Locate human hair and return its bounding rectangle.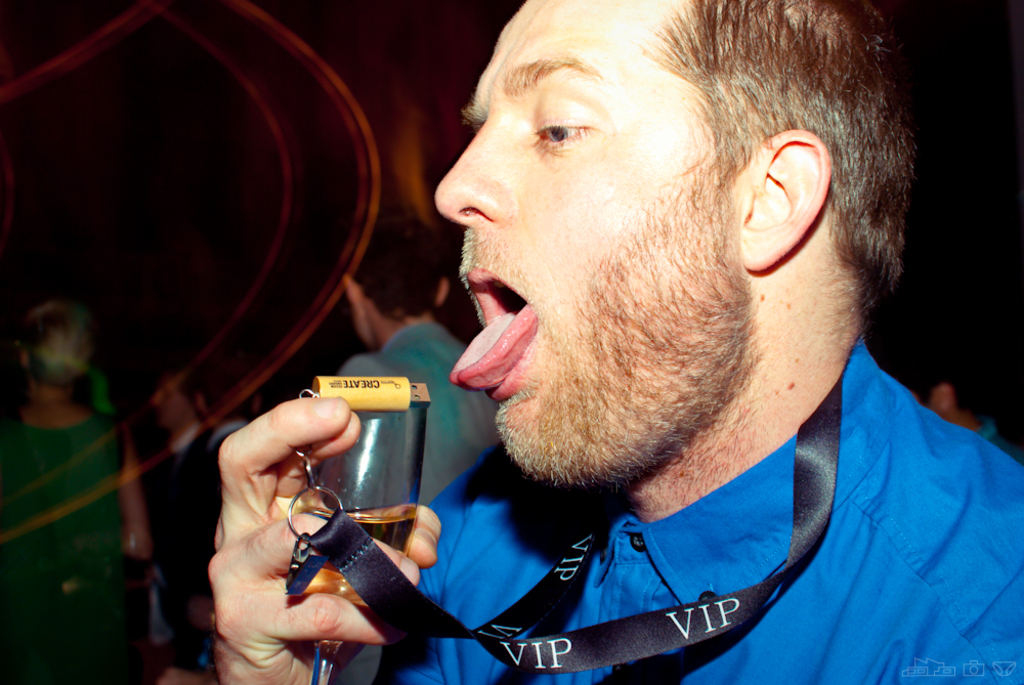
bbox=(896, 330, 992, 419).
